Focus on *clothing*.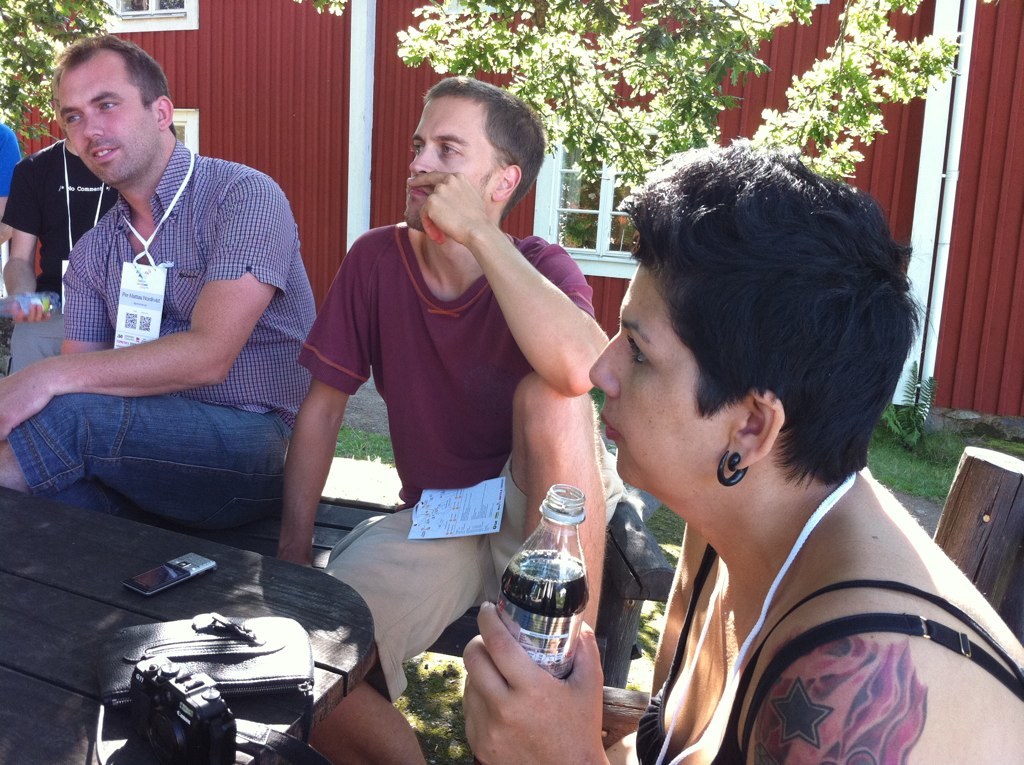
Focused at bbox=[0, 122, 23, 197].
